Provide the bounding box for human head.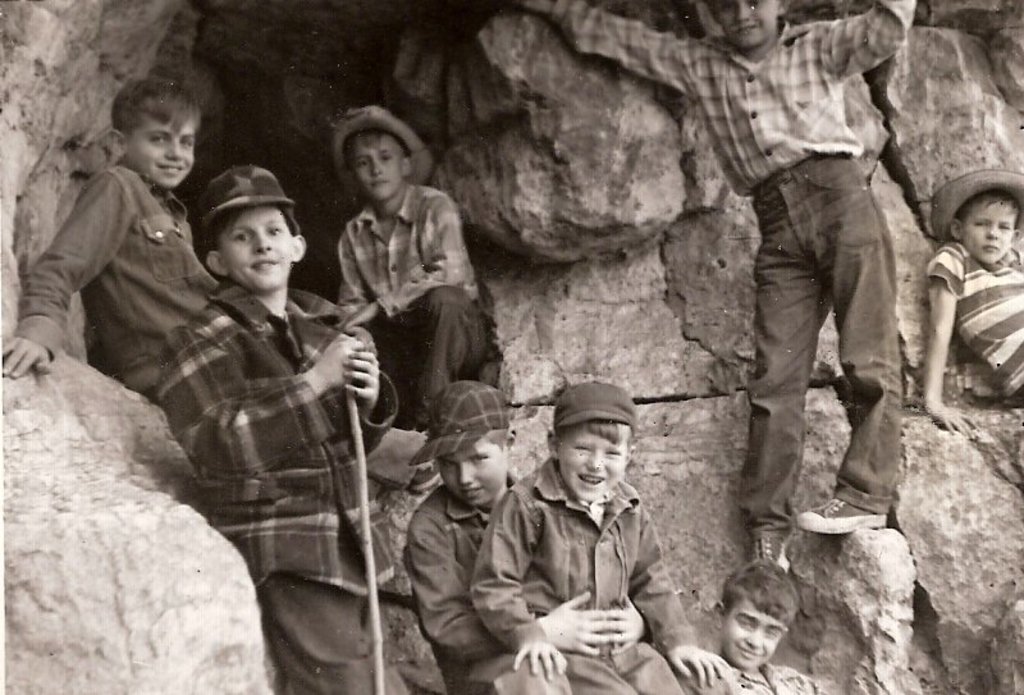
x1=184, y1=148, x2=306, y2=298.
